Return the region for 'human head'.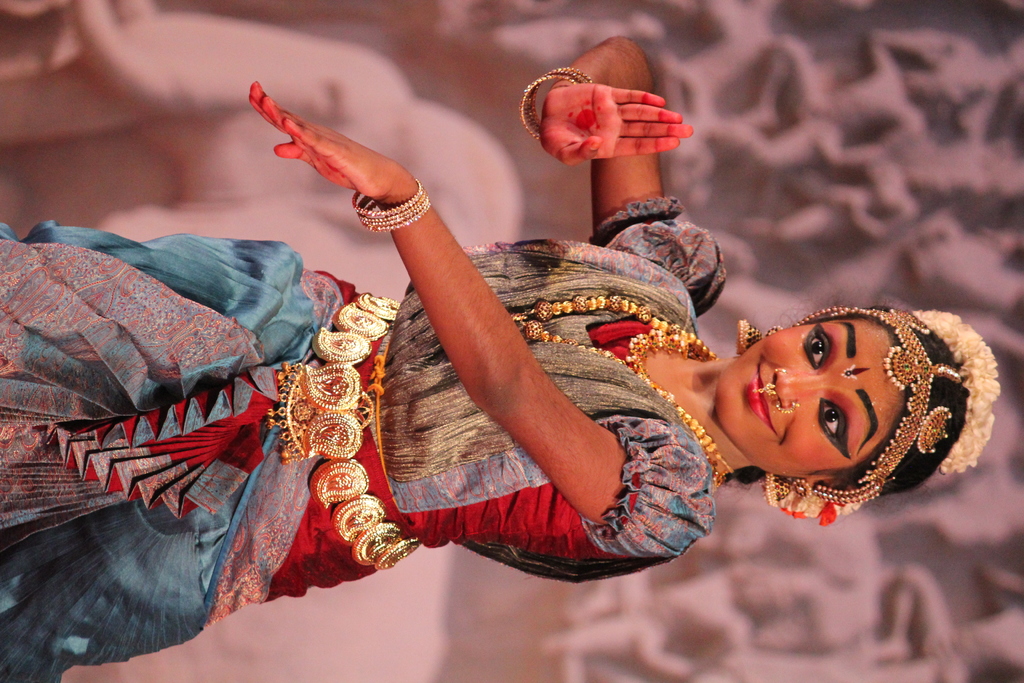
crop(705, 302, 950, 500).
